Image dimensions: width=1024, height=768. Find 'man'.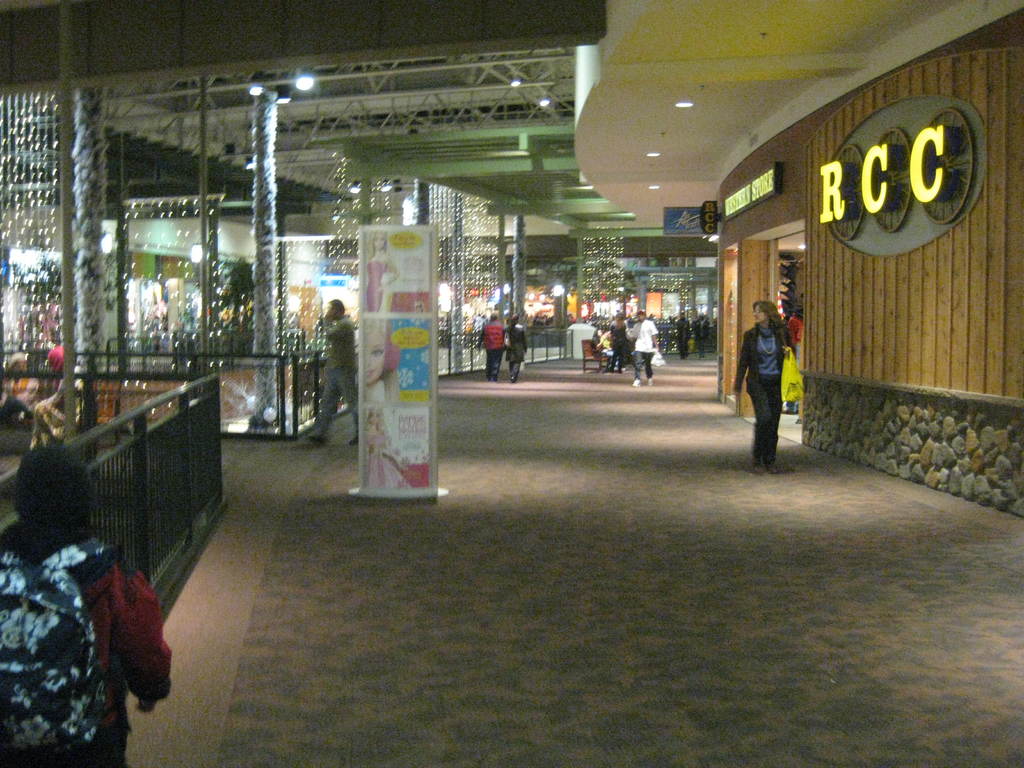
box(303, 298, 358, 449).
